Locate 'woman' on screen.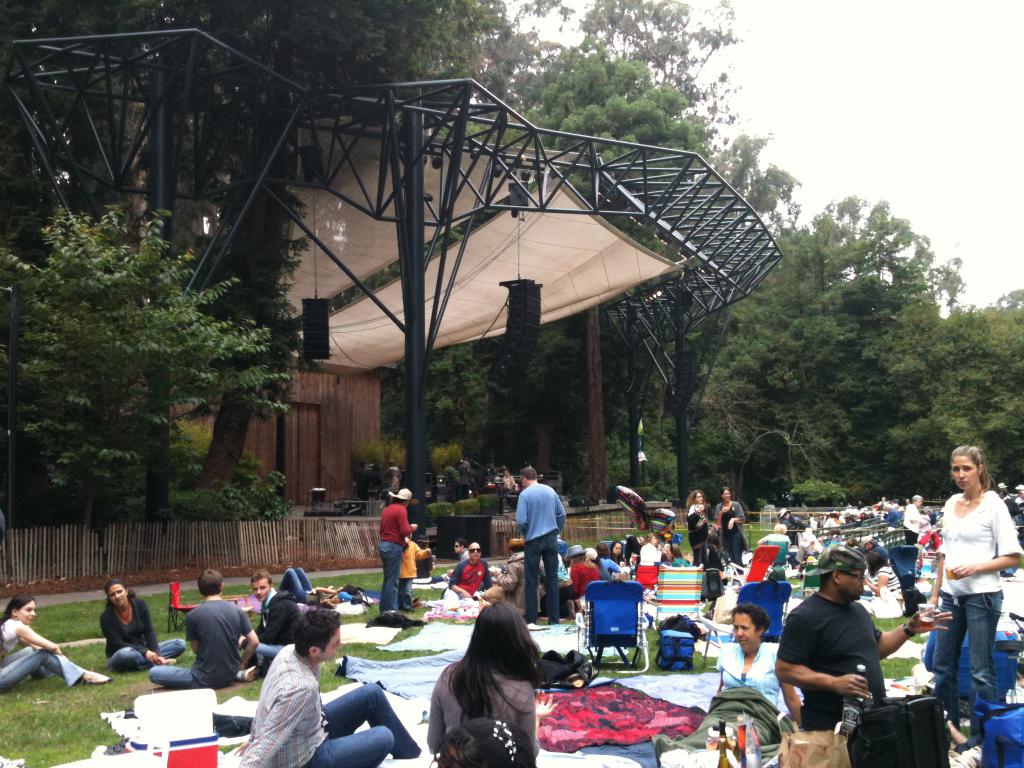
On screen at bbox(902, 494, 928, 546).
